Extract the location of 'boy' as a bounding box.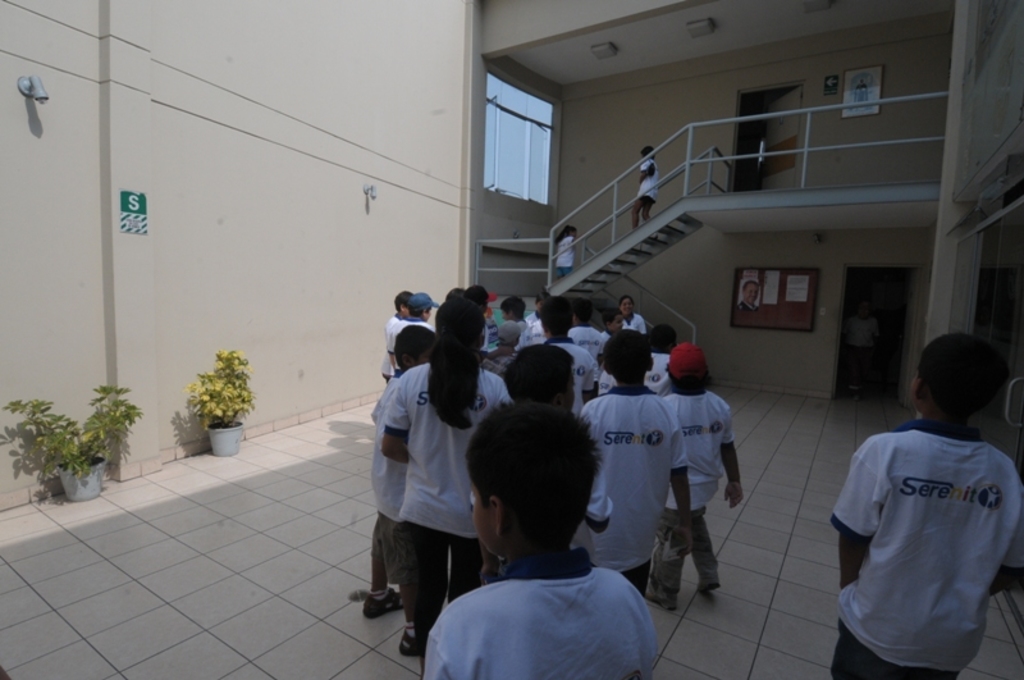
{"x1": 826, "y1": 332, "x2": 1023, "y2": 679}.
